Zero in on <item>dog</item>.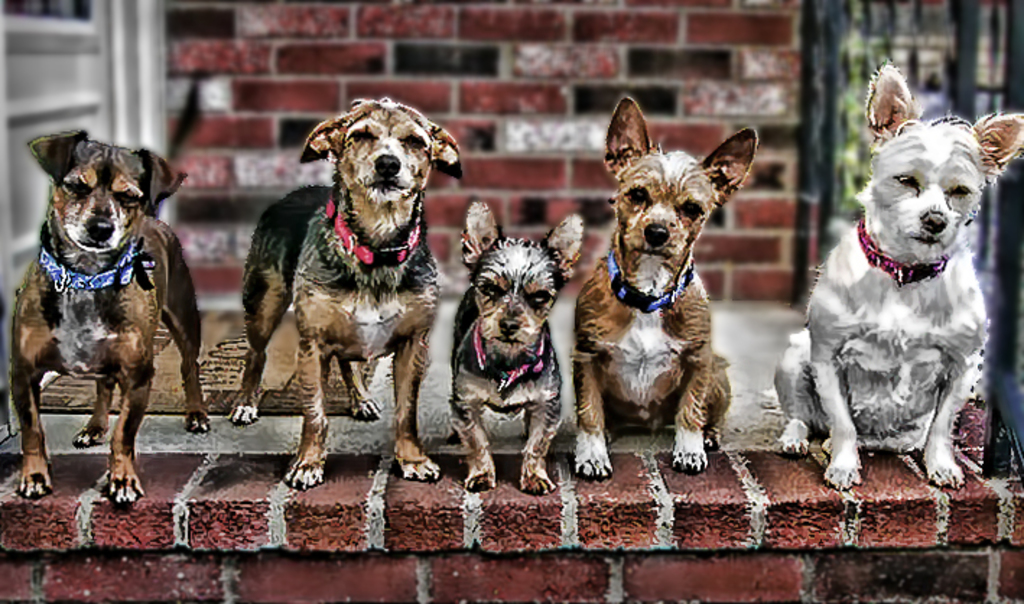
Zeroed in: (left=6, top=129, right=214, bottom=501).
